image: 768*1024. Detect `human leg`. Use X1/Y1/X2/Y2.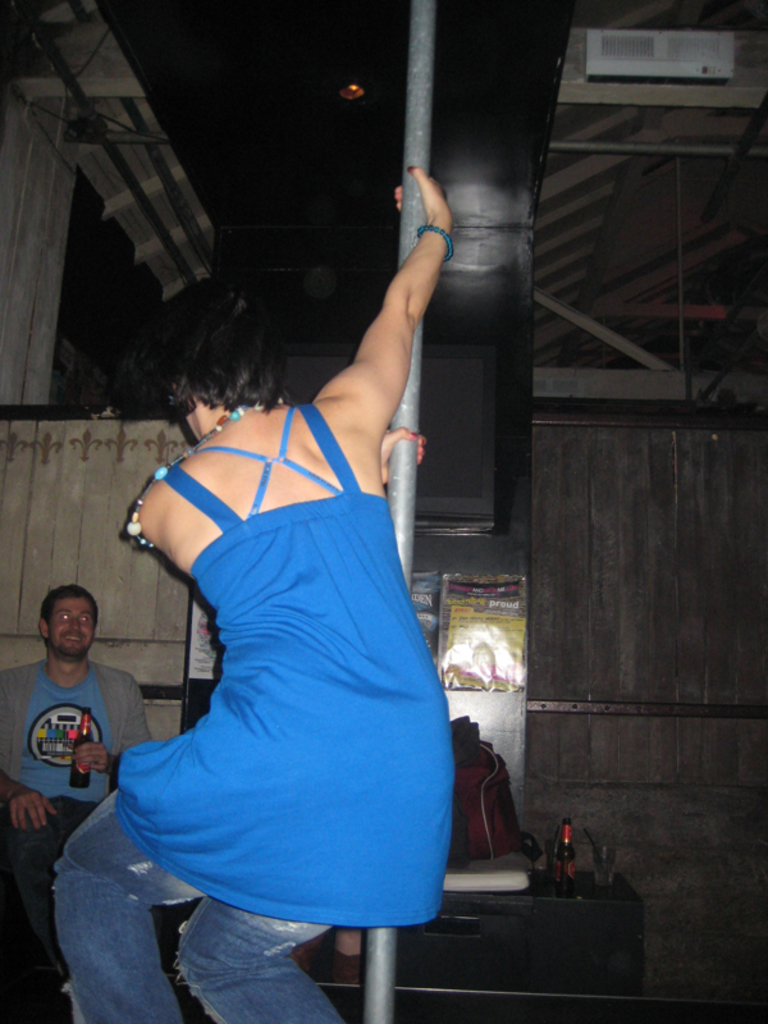
157/879/340/1023.
